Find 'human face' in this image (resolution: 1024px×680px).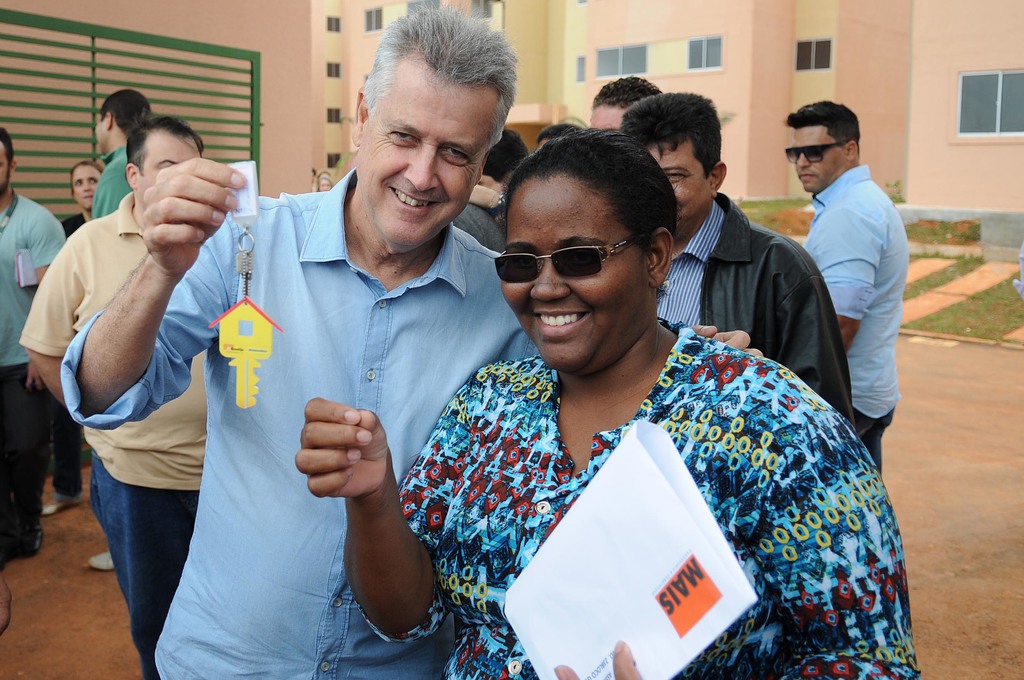
pyautogui.locateOnScreen(96, 104, 116, 158).
